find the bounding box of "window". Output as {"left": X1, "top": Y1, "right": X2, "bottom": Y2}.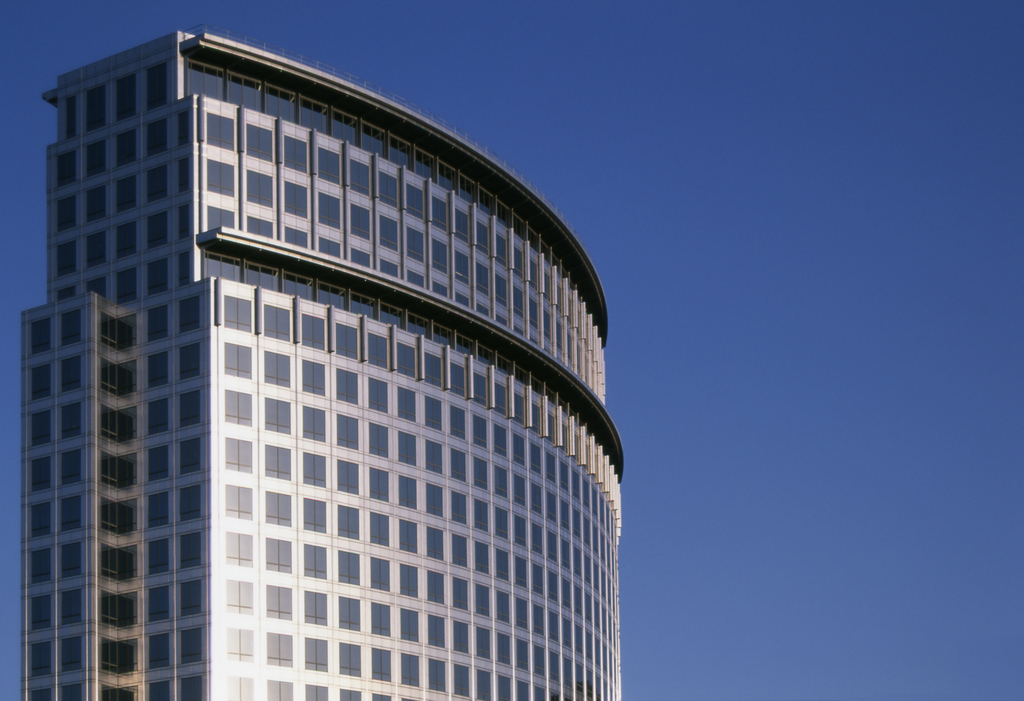
{"left": 52, "top": 203, "right": 77, "bottom": 223}.
